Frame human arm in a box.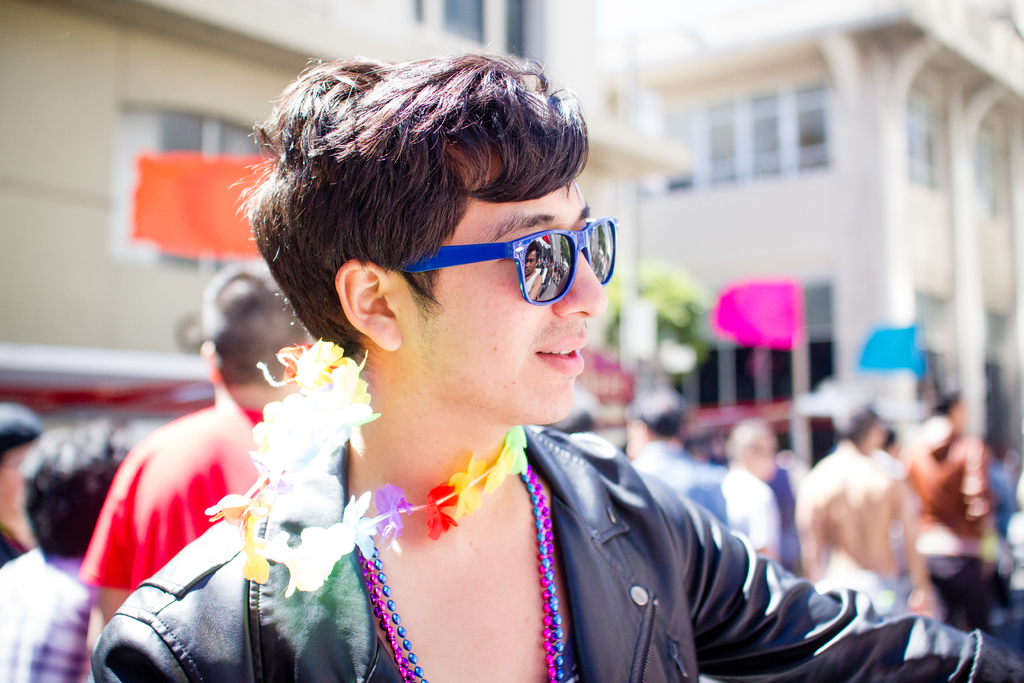
box(625, 461, 1023, 682).
